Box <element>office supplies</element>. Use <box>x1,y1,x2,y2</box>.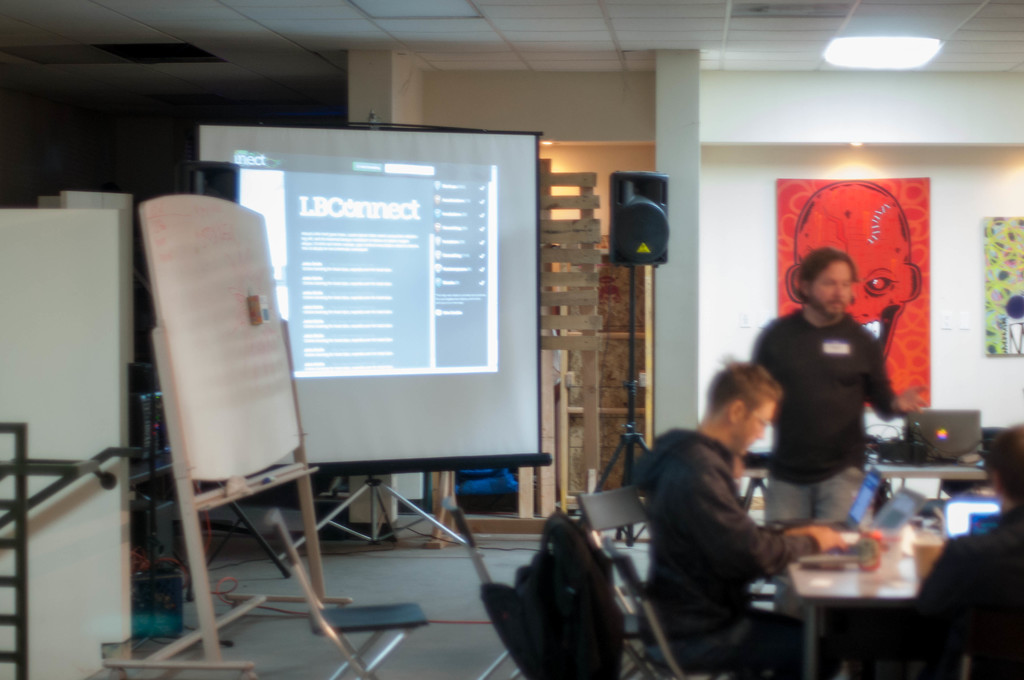
<box>895,409,987,464</box>.
